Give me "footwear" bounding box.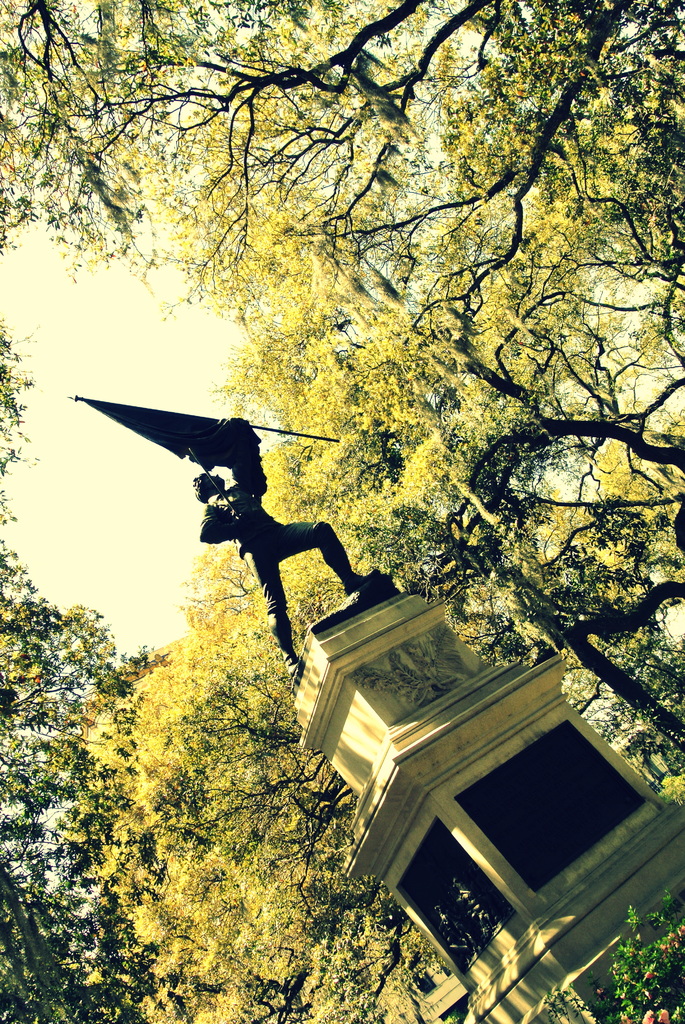
rect(339, 570, 381, 596).
